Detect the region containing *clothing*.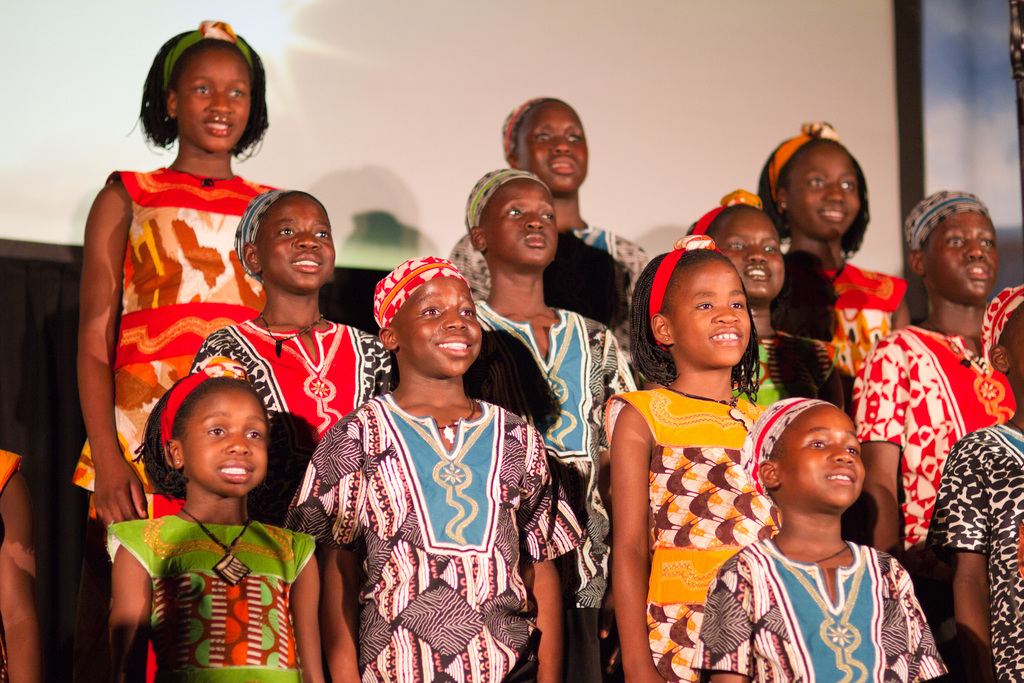
rect(740, 317, 846, 399).
